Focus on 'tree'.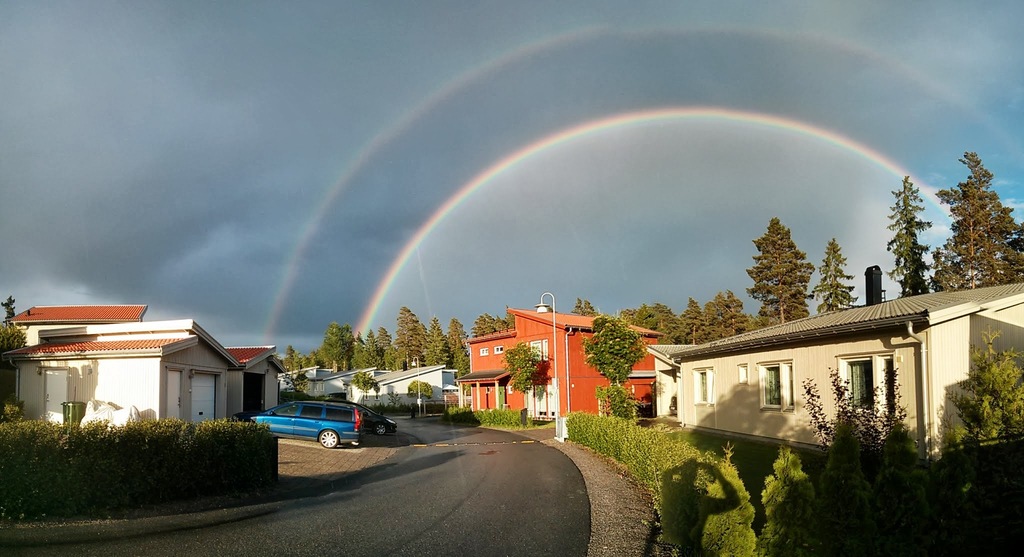
Focused at 933 150 1023 292.
